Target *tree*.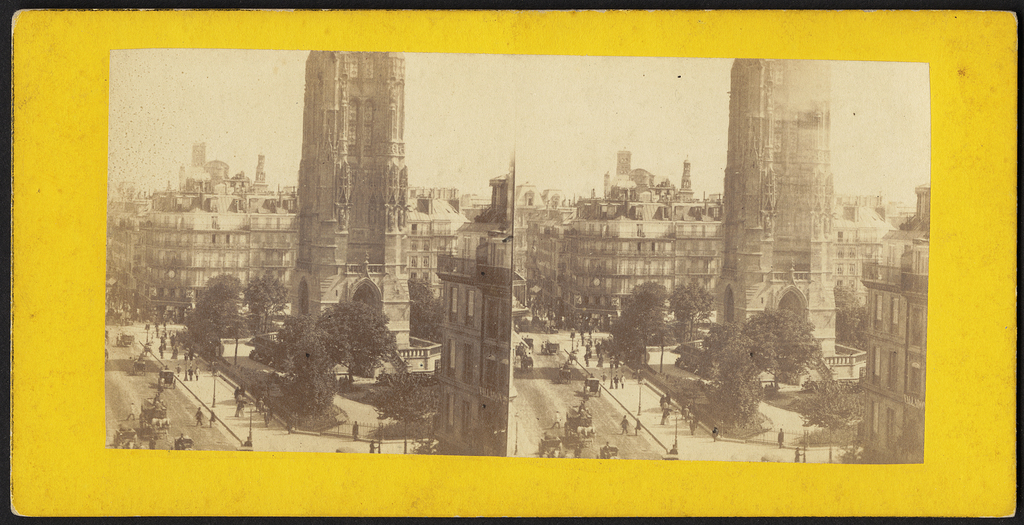
Target region: {"left": 367, "top": 357, "right": 445, "bottom": 437}.
